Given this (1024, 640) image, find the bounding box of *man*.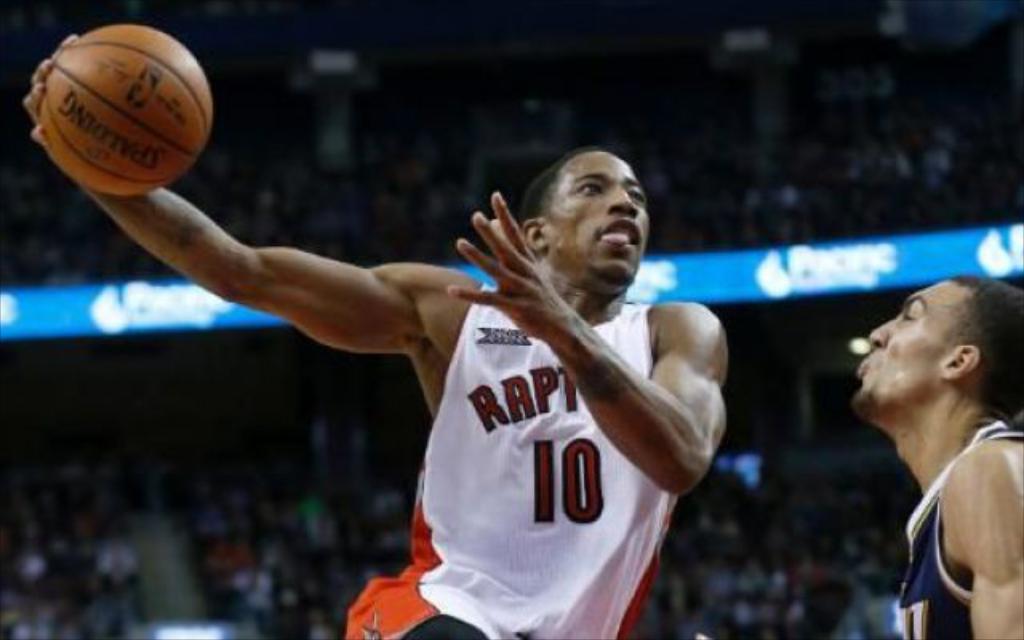
(21,34,731,638).
